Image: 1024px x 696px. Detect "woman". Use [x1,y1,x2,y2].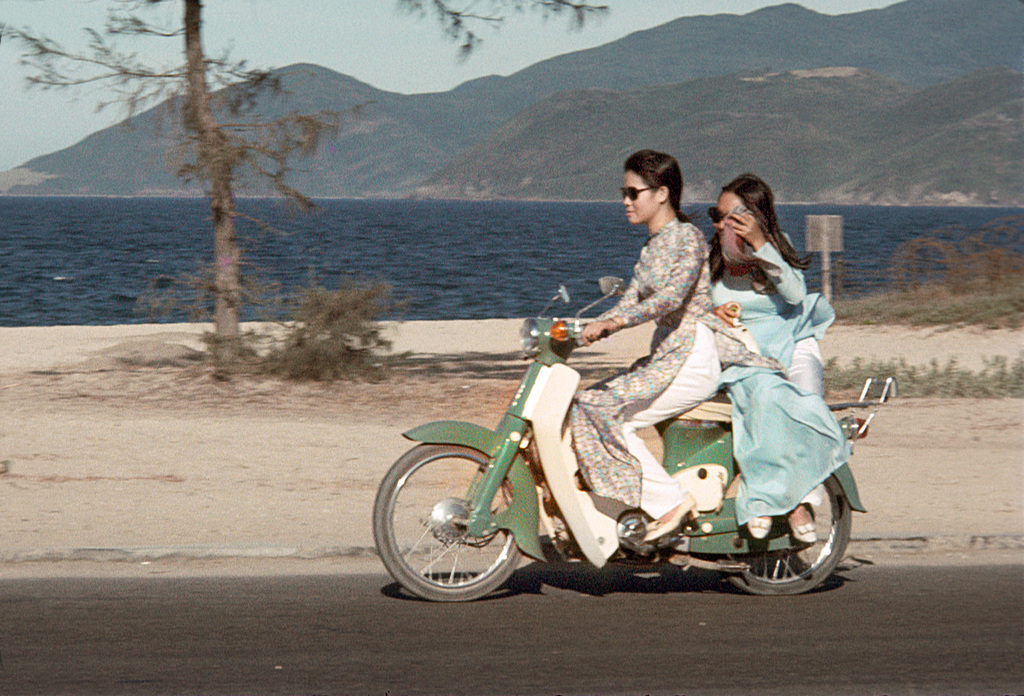
[672,166,851,533].
